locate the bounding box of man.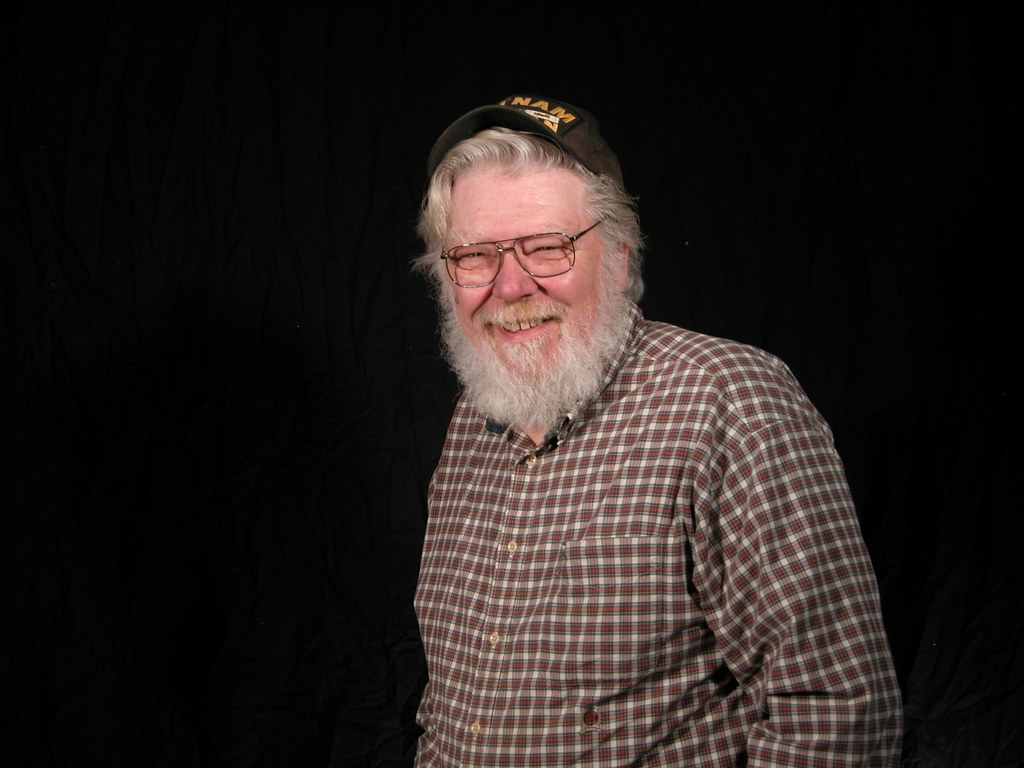
Bounding box: [348,82,912,760].
